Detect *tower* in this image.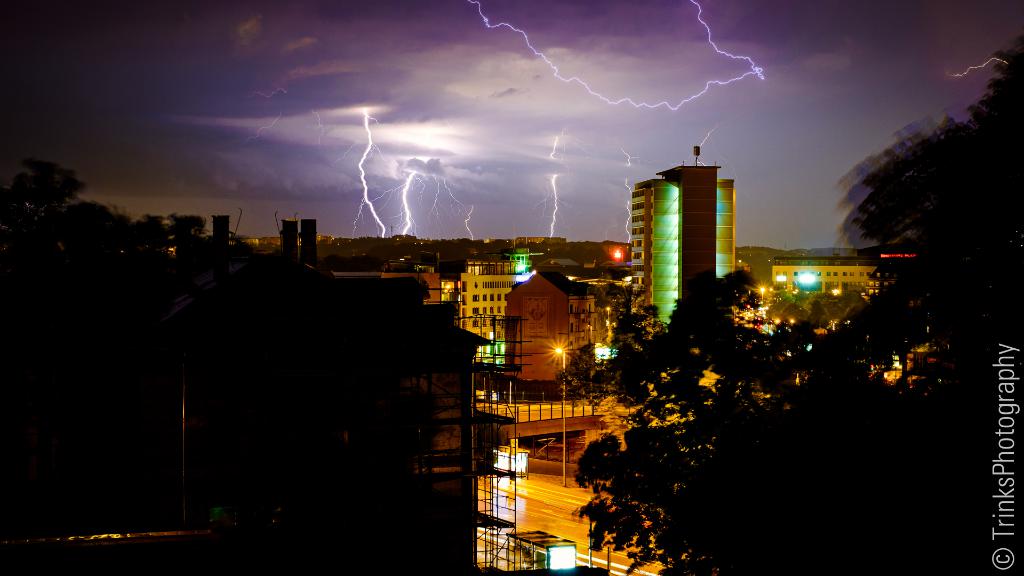
Detection: 513 268 572 392.
